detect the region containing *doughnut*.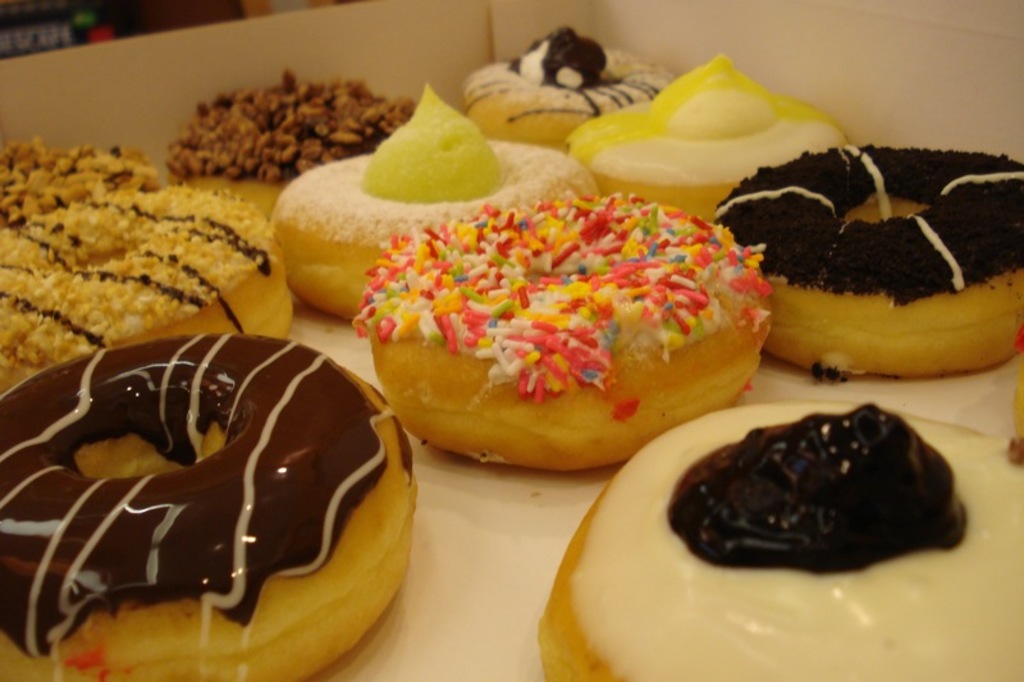
535:402:1023:681.
